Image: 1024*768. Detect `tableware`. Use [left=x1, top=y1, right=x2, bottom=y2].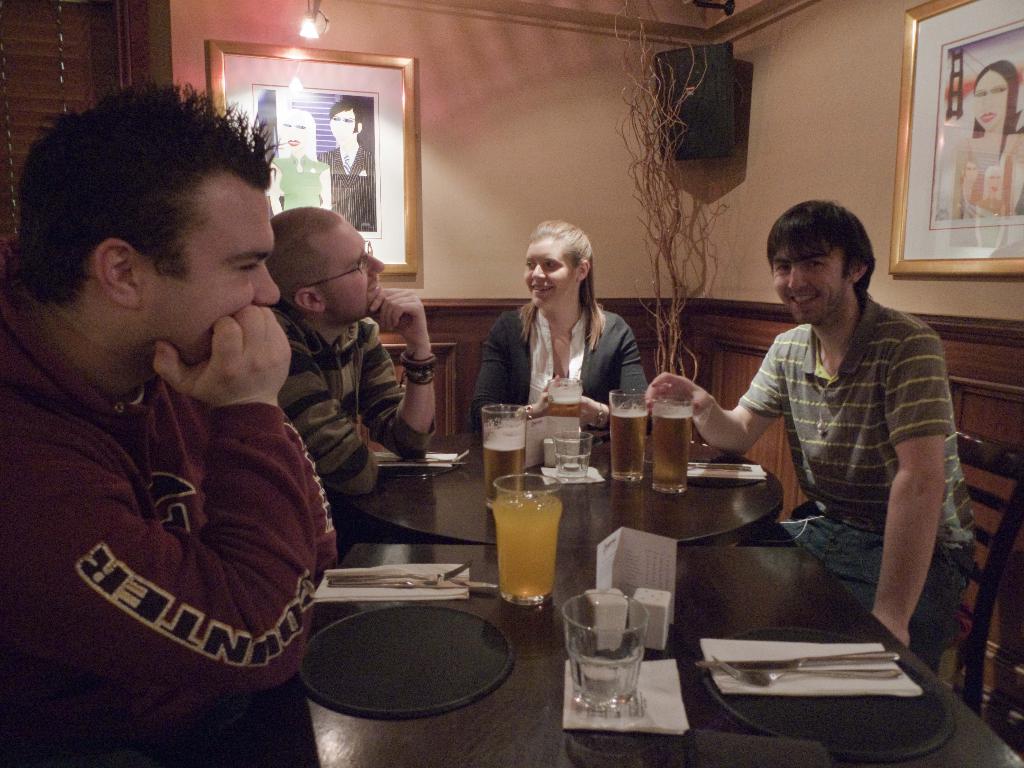
[left=704, top=625, right=955, bottom=761].
